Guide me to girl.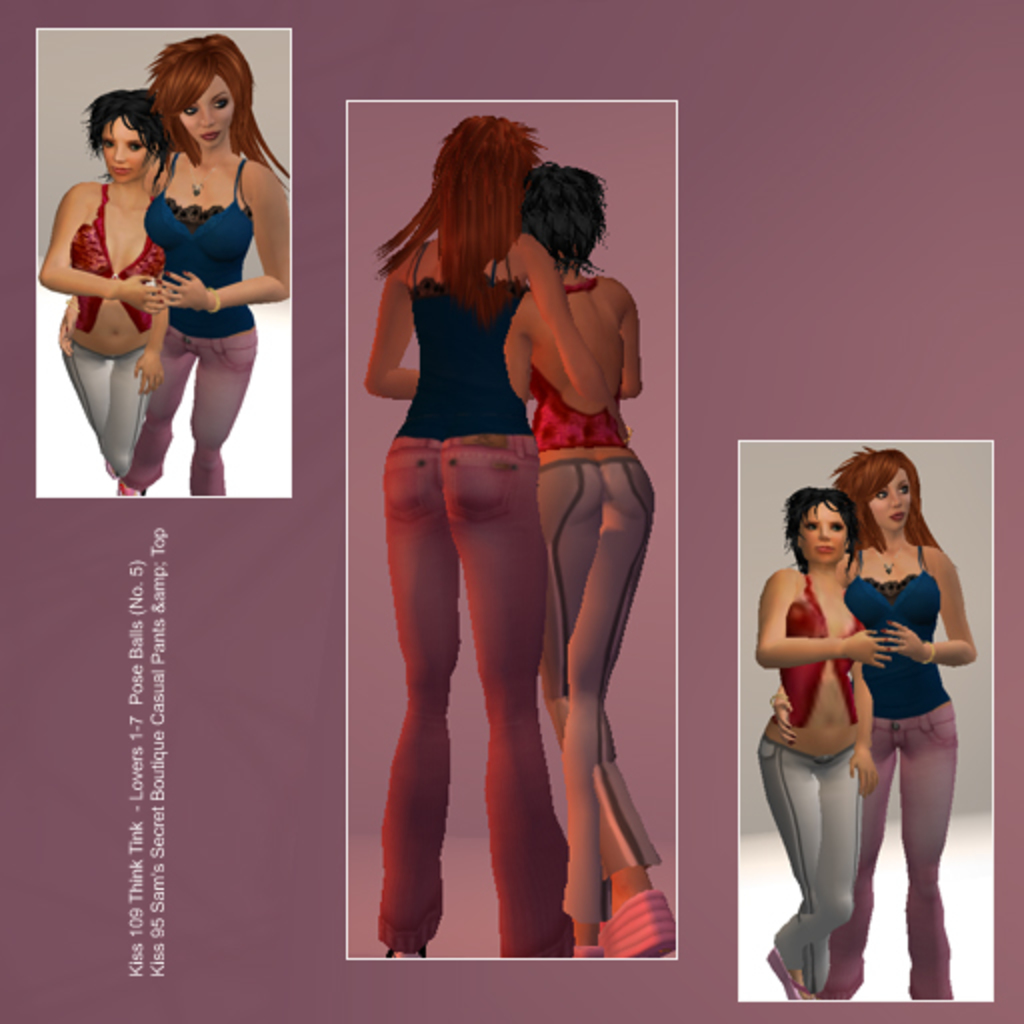
Guidance: locate(758, 484, 878, 1004).
